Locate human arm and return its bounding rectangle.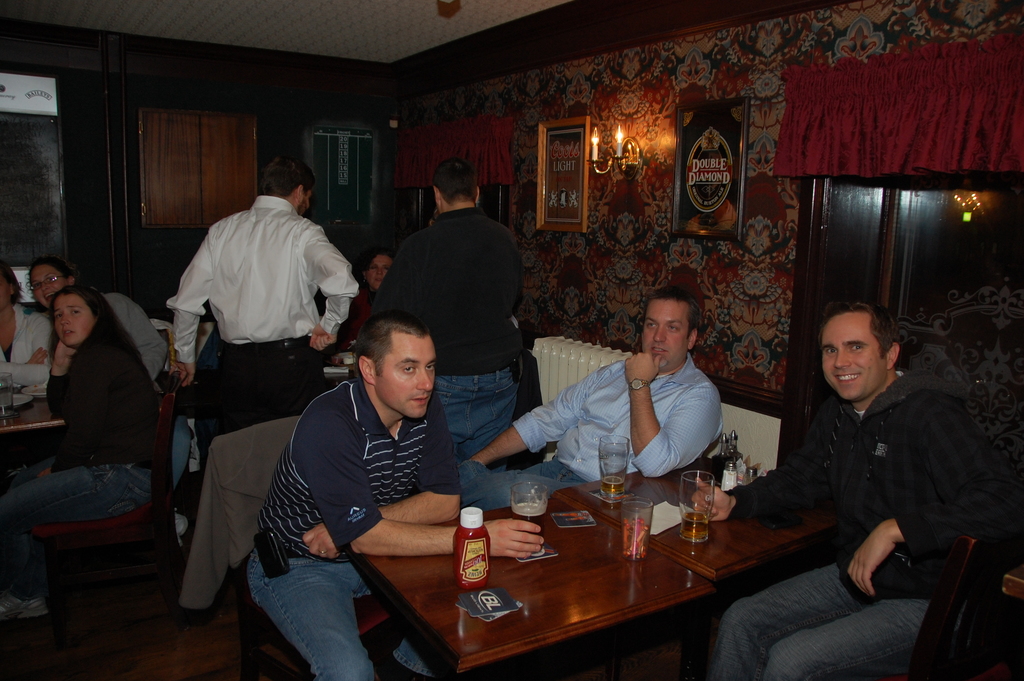
(691,387,851,525).
